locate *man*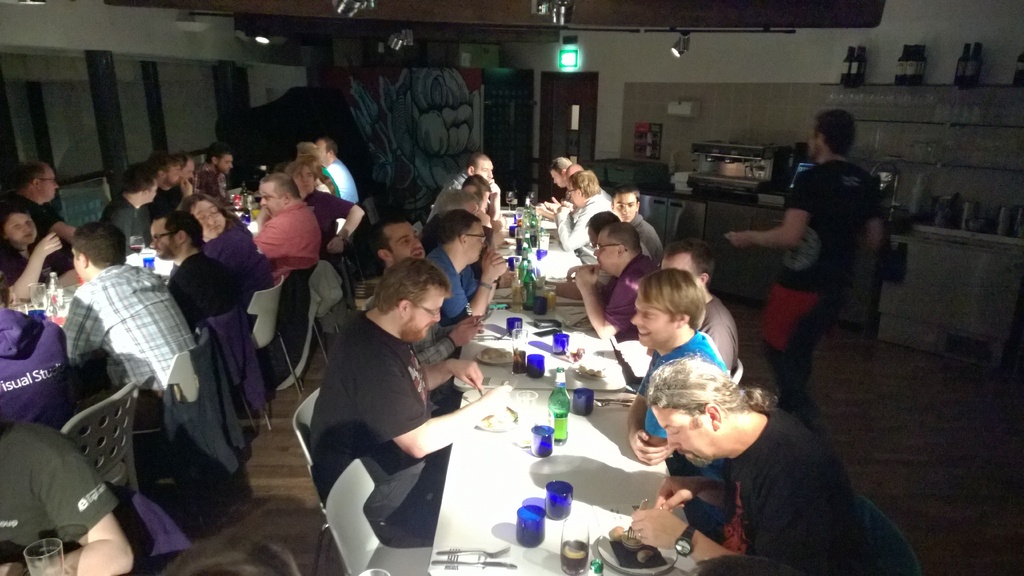
(left=299, top=137, right=360, bottom=214)
